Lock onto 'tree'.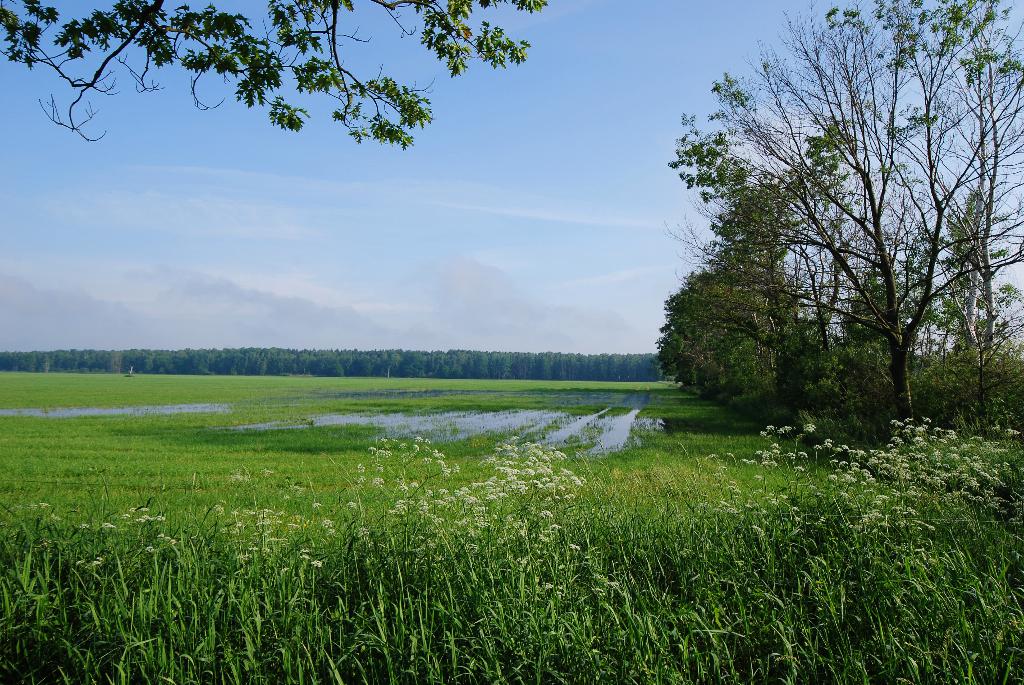
Locked: (x1=899, y1=333, x2=1023, y2=443).
